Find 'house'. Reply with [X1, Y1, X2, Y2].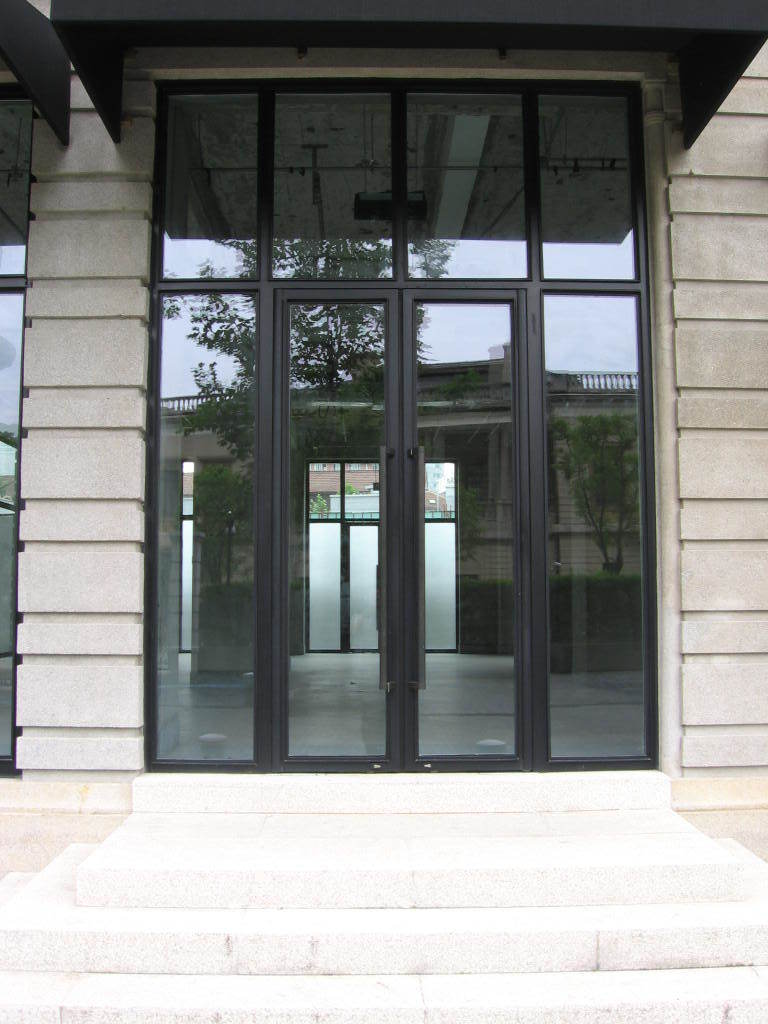
[0, 0, 767, 1023].
